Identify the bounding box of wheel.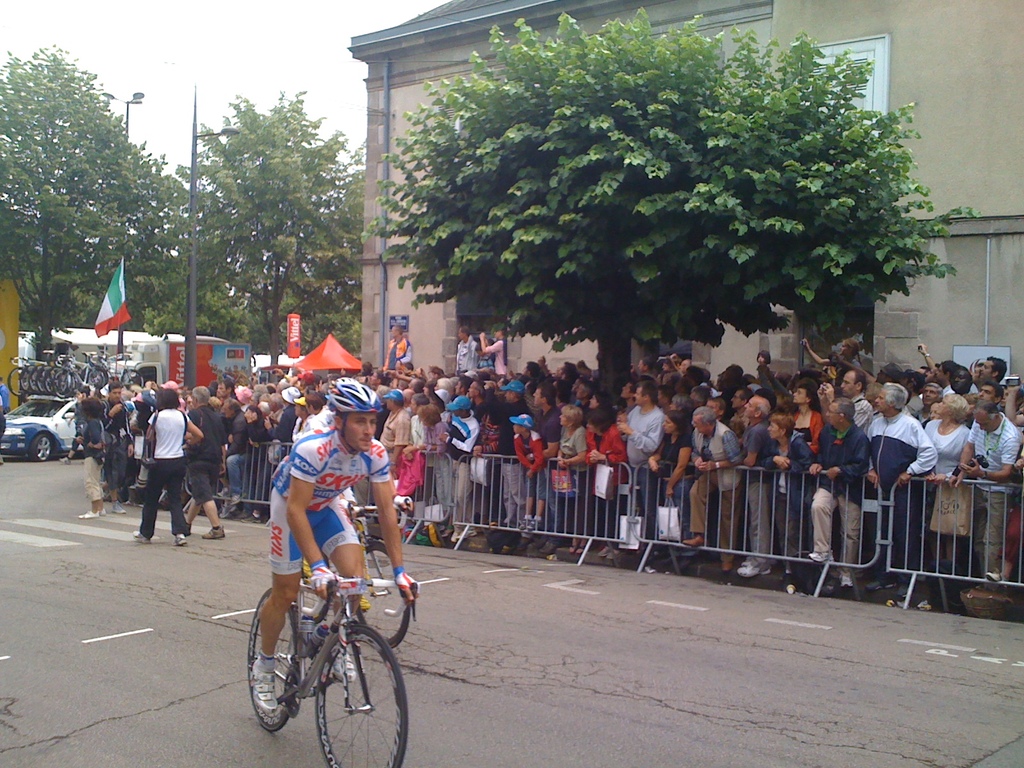
<box>33,434,54,463</box>.
